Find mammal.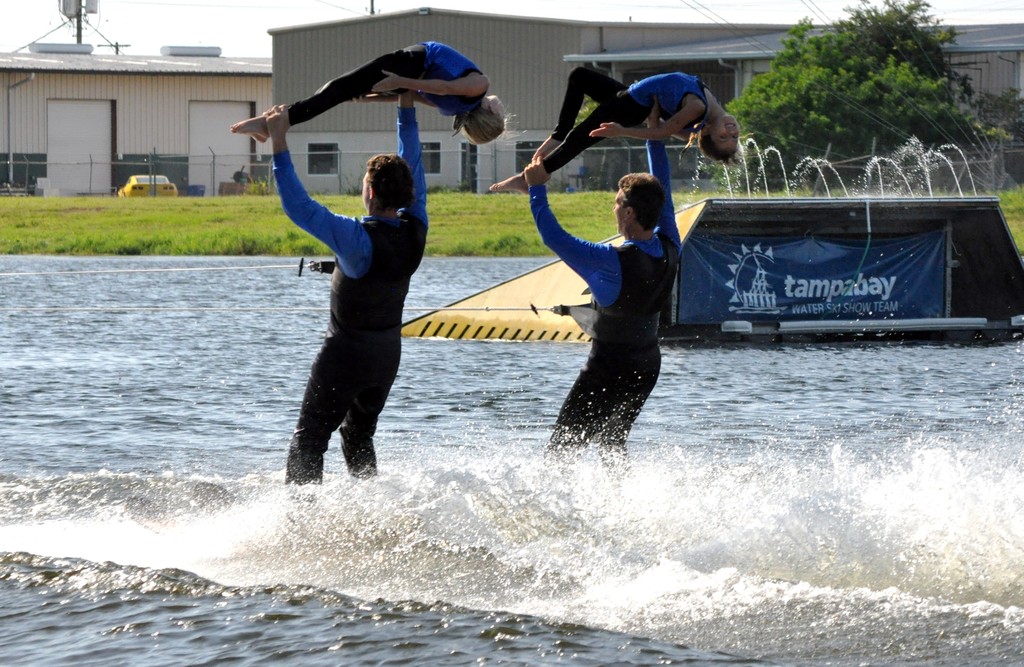
region(525, 99, 684, 468).
